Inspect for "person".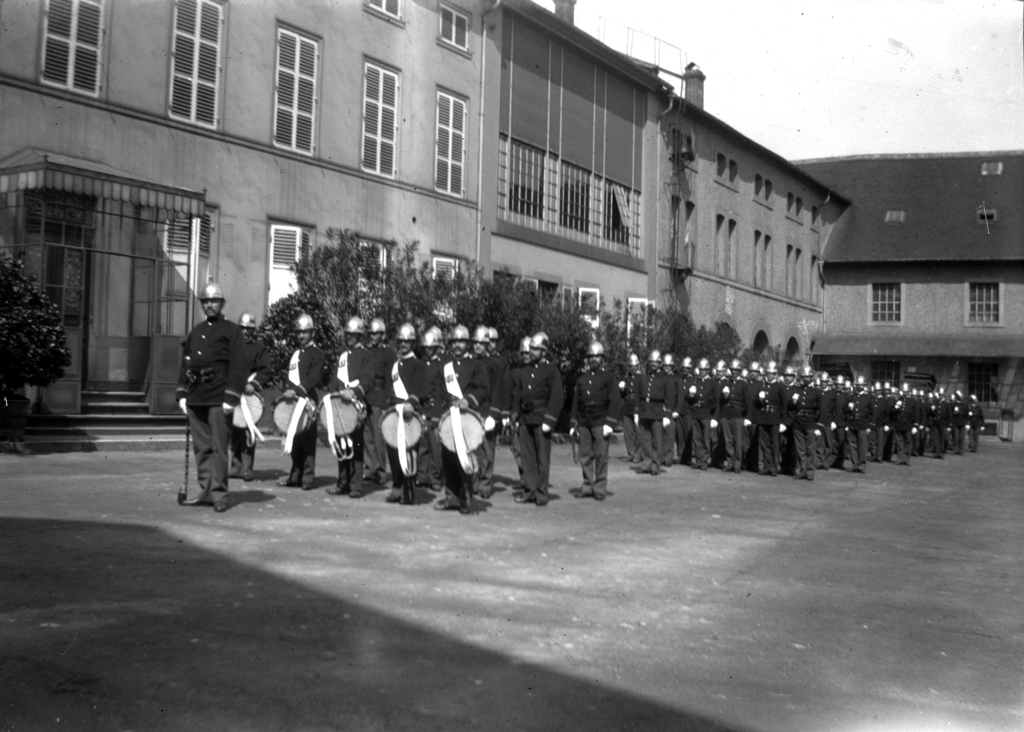
Inspection: [left=330, top=316, right=377, bottom=496].
